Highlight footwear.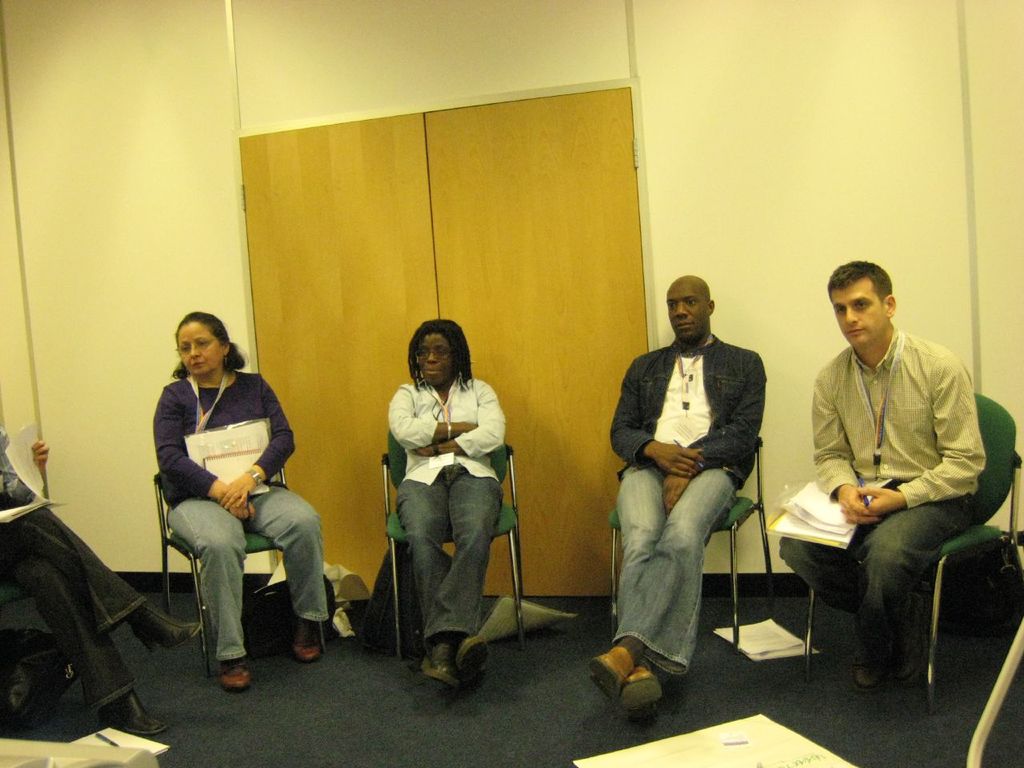
Highlighted region: [455,633,491,687].
